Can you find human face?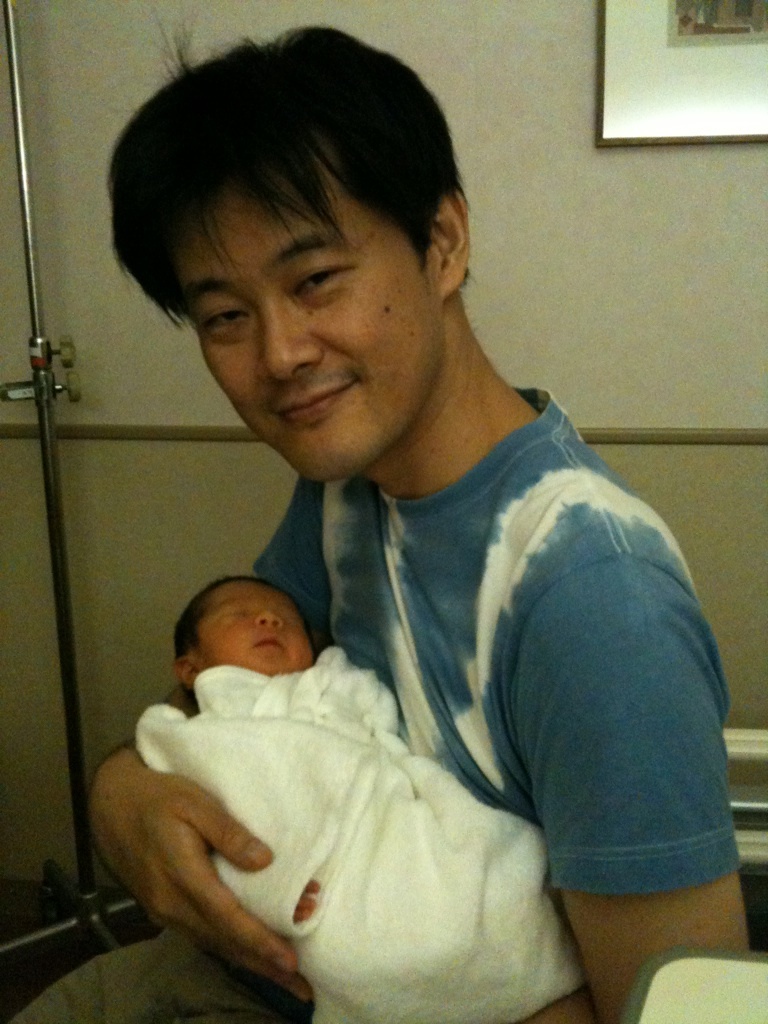
Yes, bounding box: [x1=173, y1=148, x2=439, y2=485].
